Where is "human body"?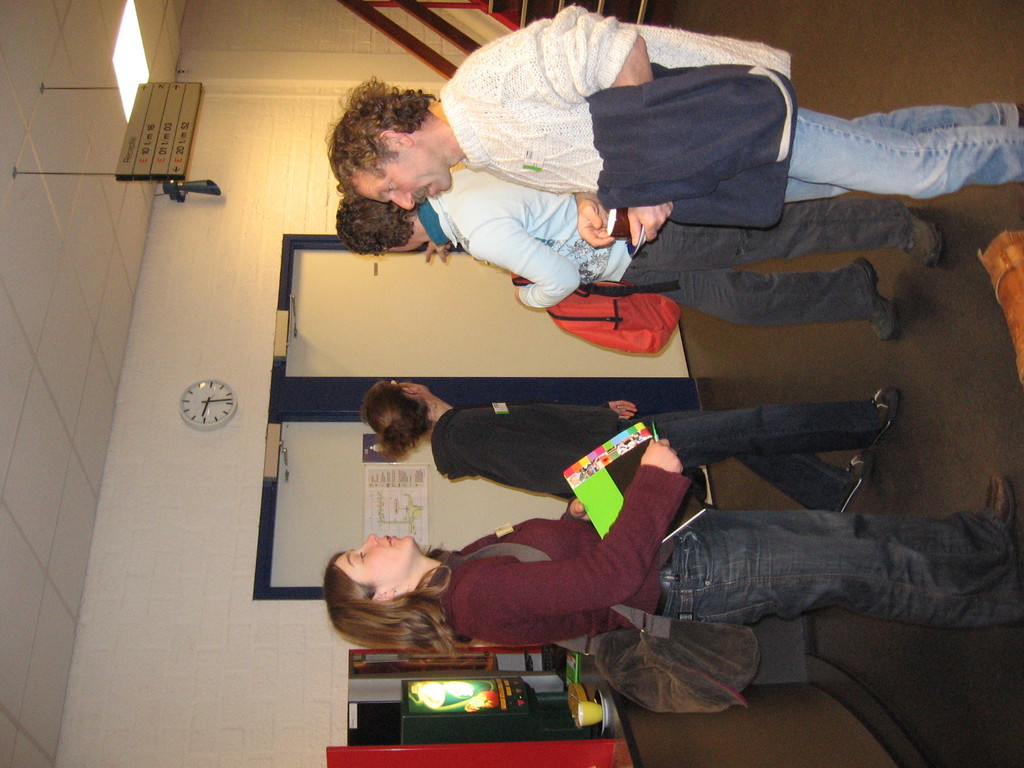
(left=428, top=394, right=903, bottom=517).
